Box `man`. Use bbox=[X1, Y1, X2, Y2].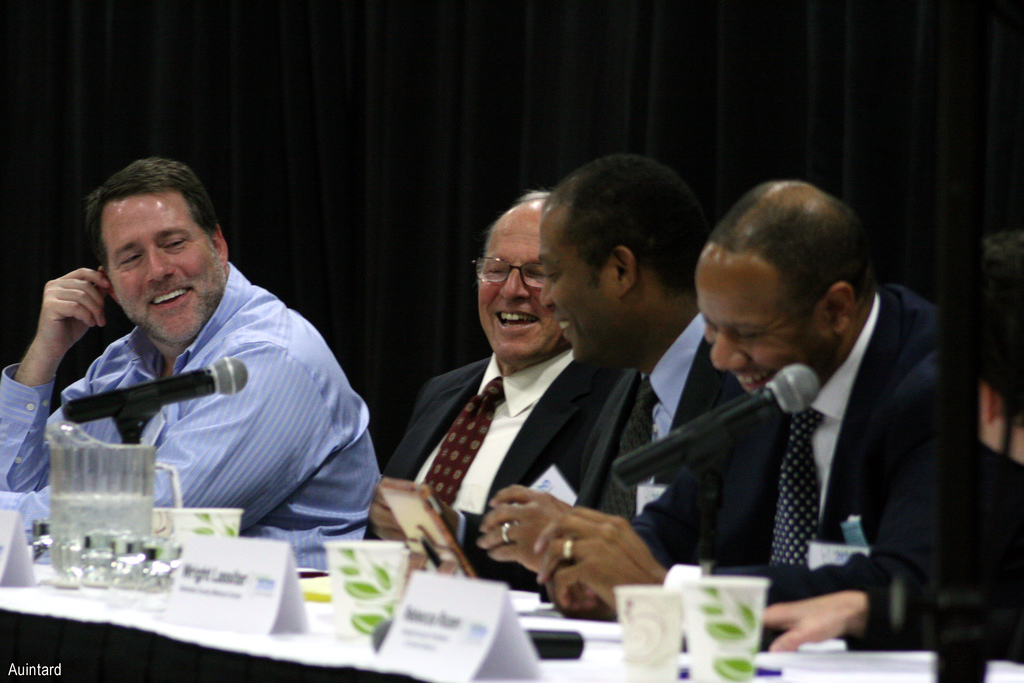
bbox=[739, 231, 1023, 682].
